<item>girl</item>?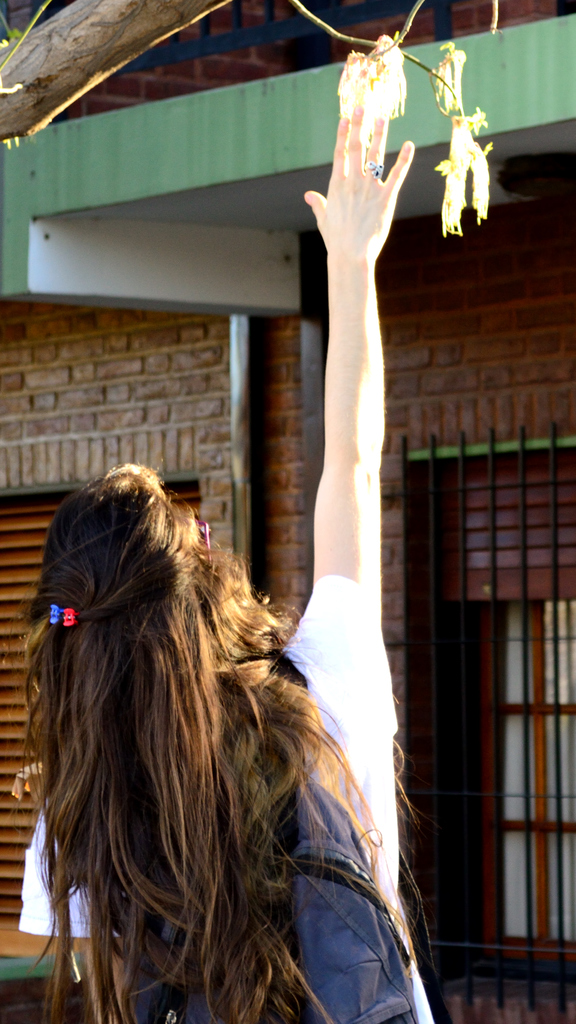
box=[29, 36, 409, 1023]
